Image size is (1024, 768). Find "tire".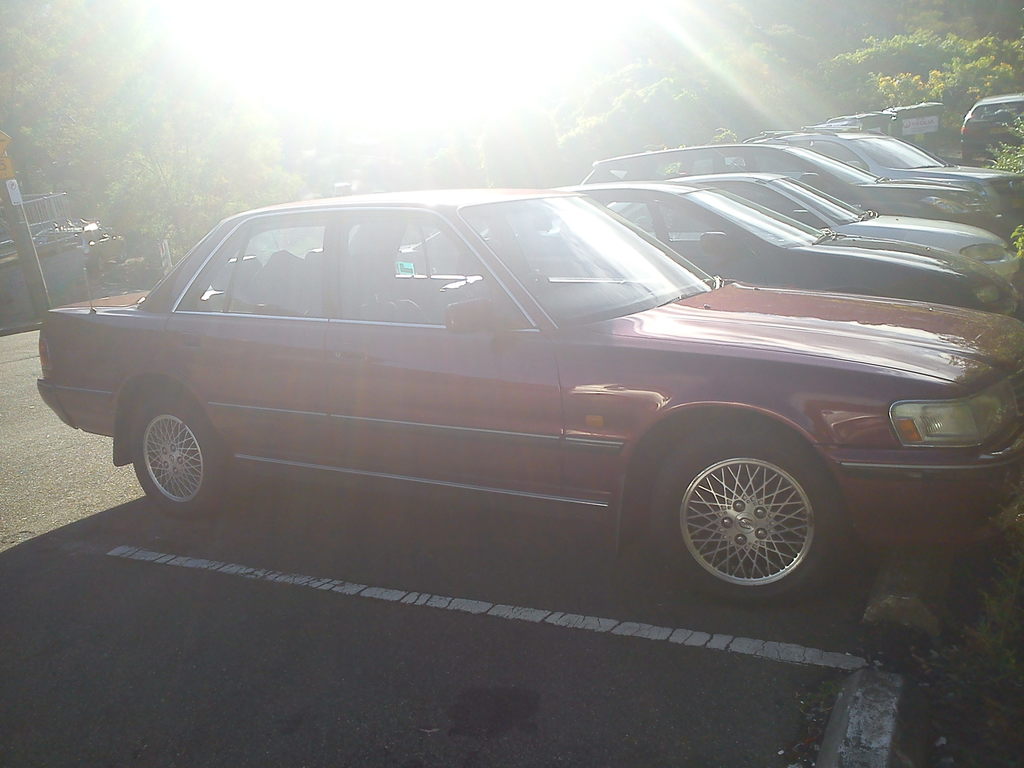
(659, 432, 833, 596).
